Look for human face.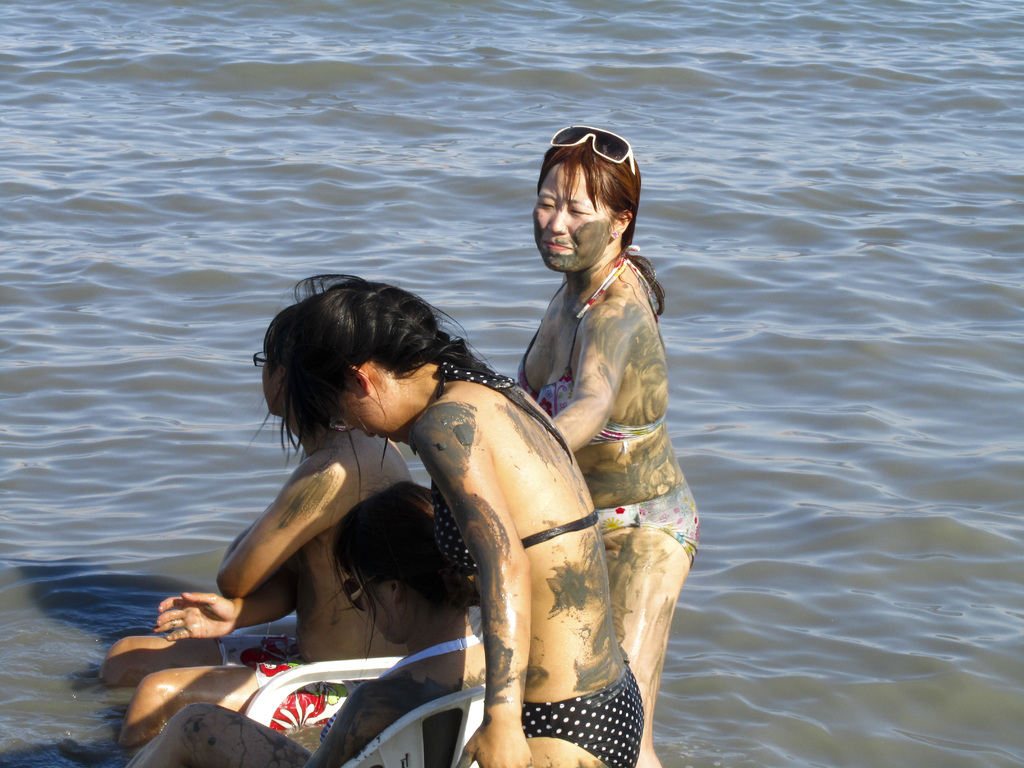
Found: 531 162 613 273.
